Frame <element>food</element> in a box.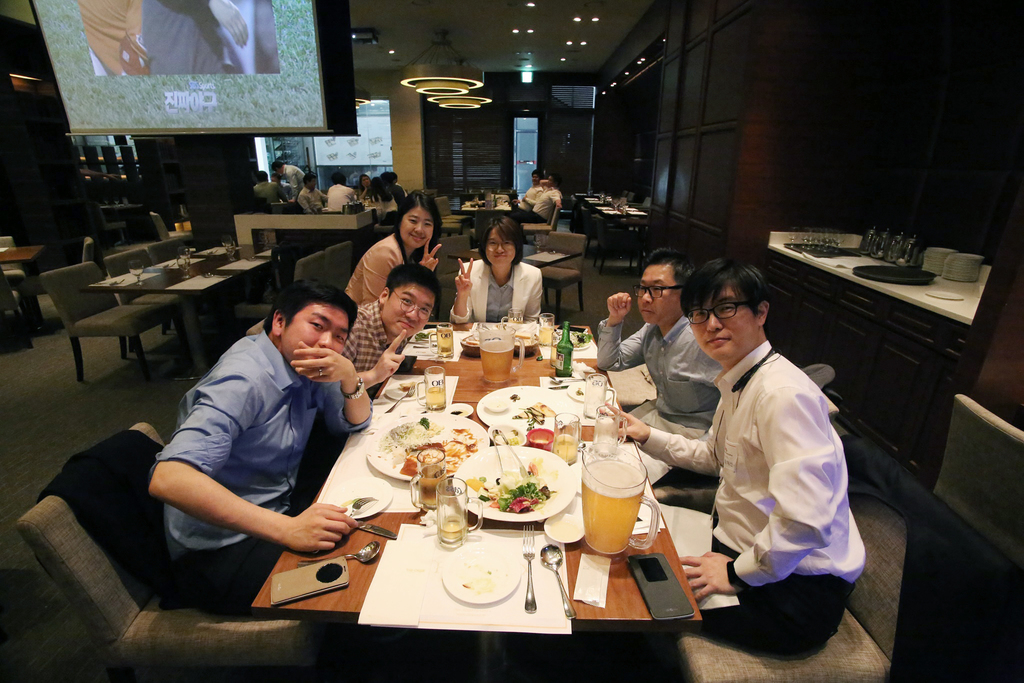
bbox=(377, 411, 482, 482).
